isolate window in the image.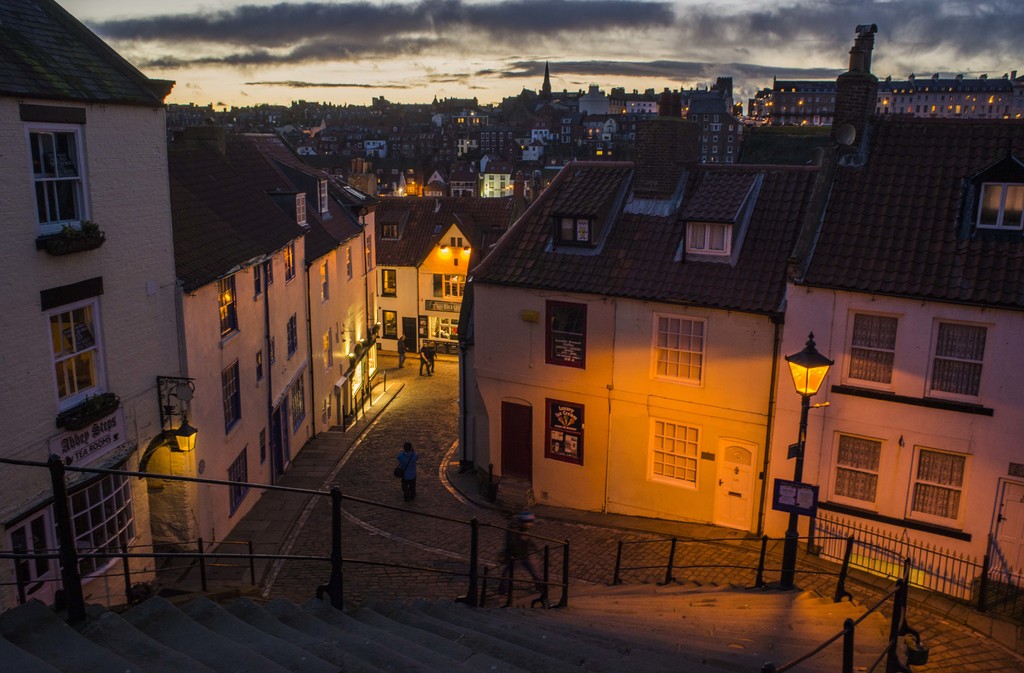
Isolated region: crop(931, 322, 986, 394).
